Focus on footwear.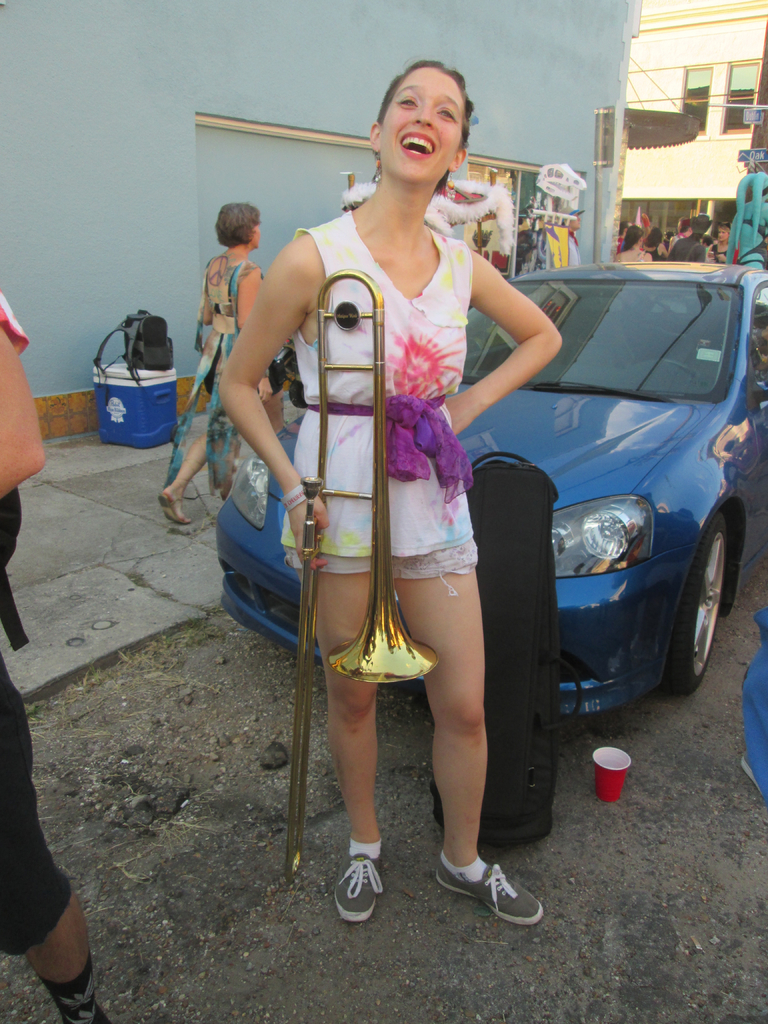
Focused at 429 851 541 926.
